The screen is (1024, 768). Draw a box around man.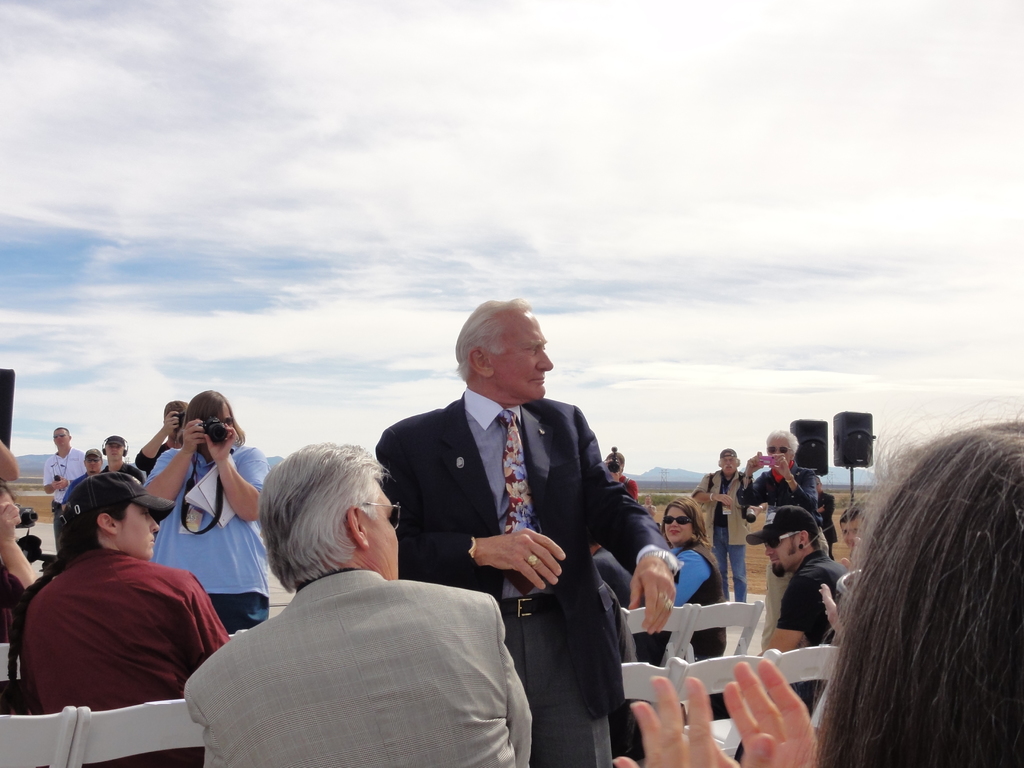
{"x1": 184, "y1": 439, "x2": 532, "y2": 767}.
